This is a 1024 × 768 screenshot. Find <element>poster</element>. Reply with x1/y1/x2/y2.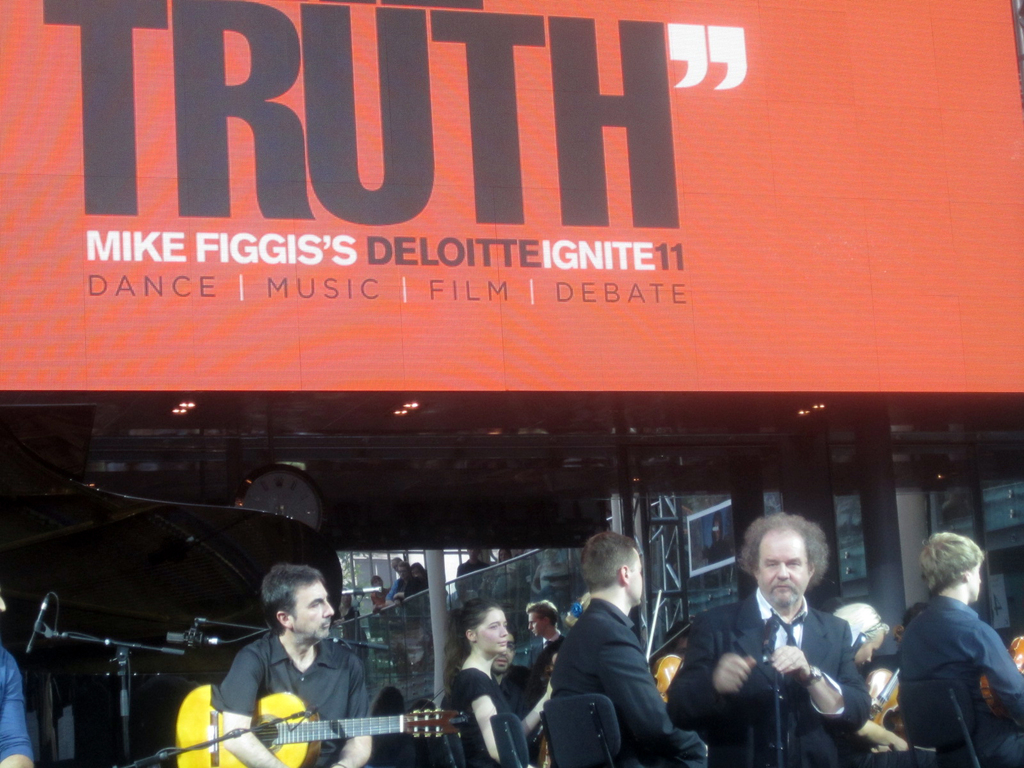
3/0/1023/767.
